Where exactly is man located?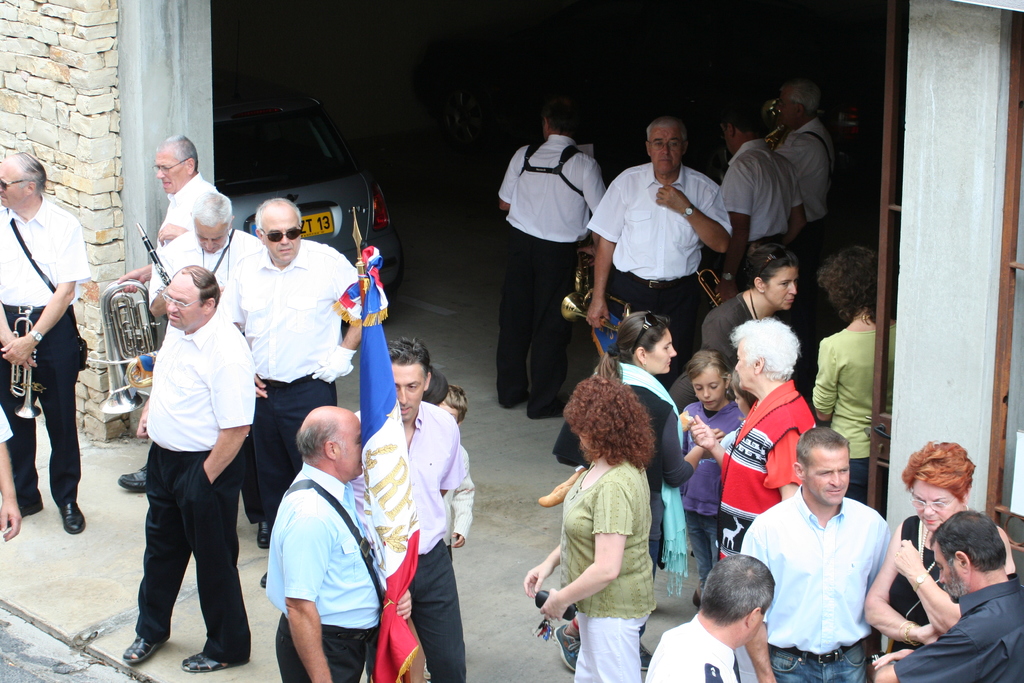
Its bounding box is 735, 425, 895, 682.
